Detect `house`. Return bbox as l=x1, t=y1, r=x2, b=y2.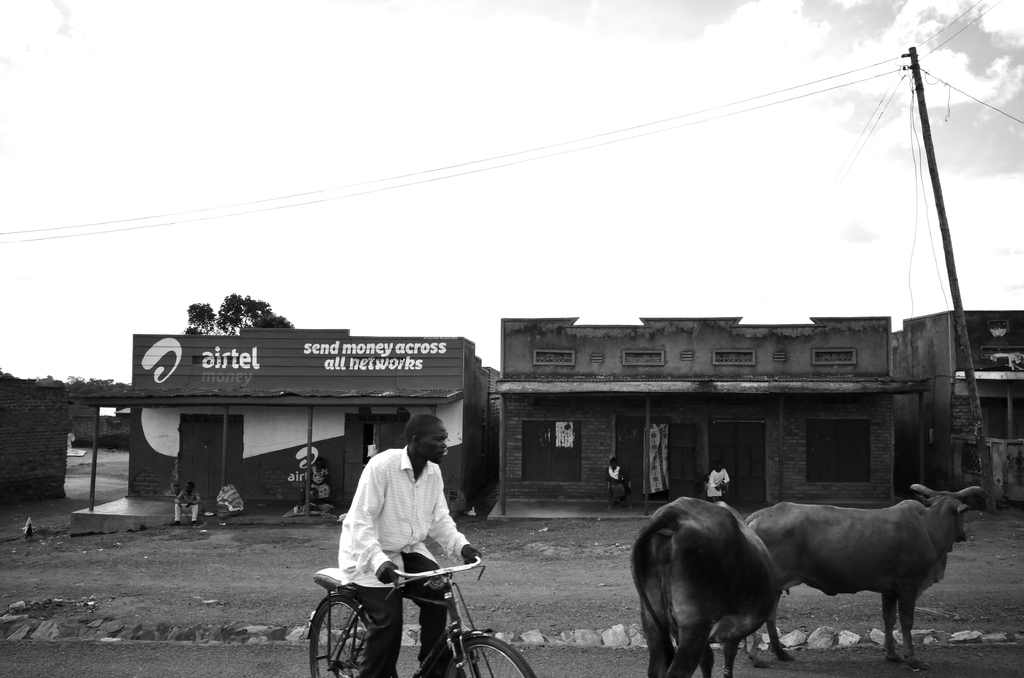
l=497, t=313, r=908, b=507.
